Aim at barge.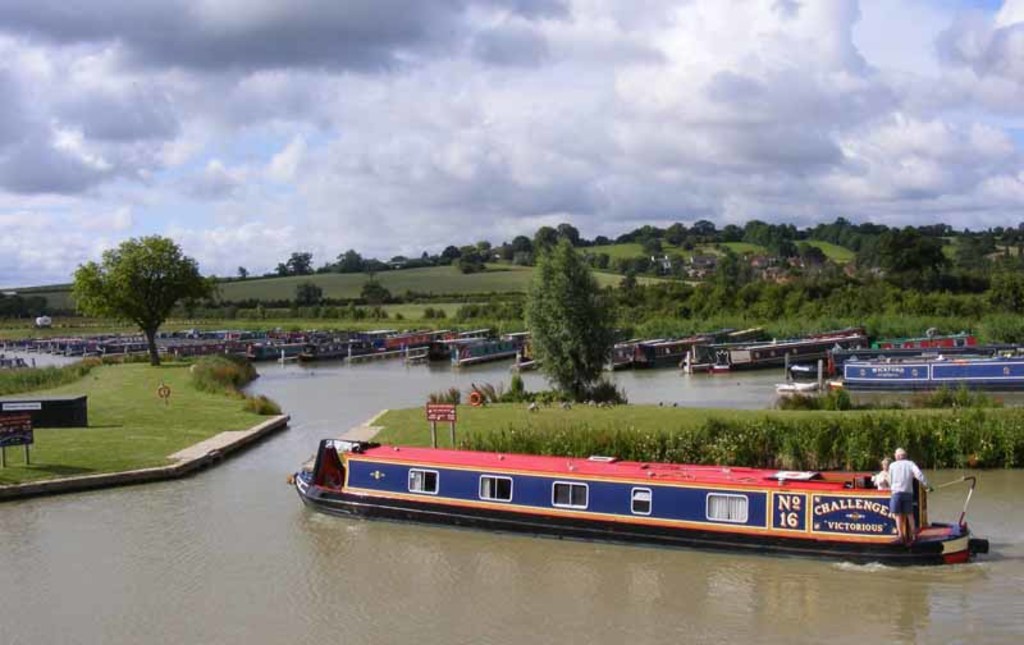
Aimed at 294/435/989/568.
